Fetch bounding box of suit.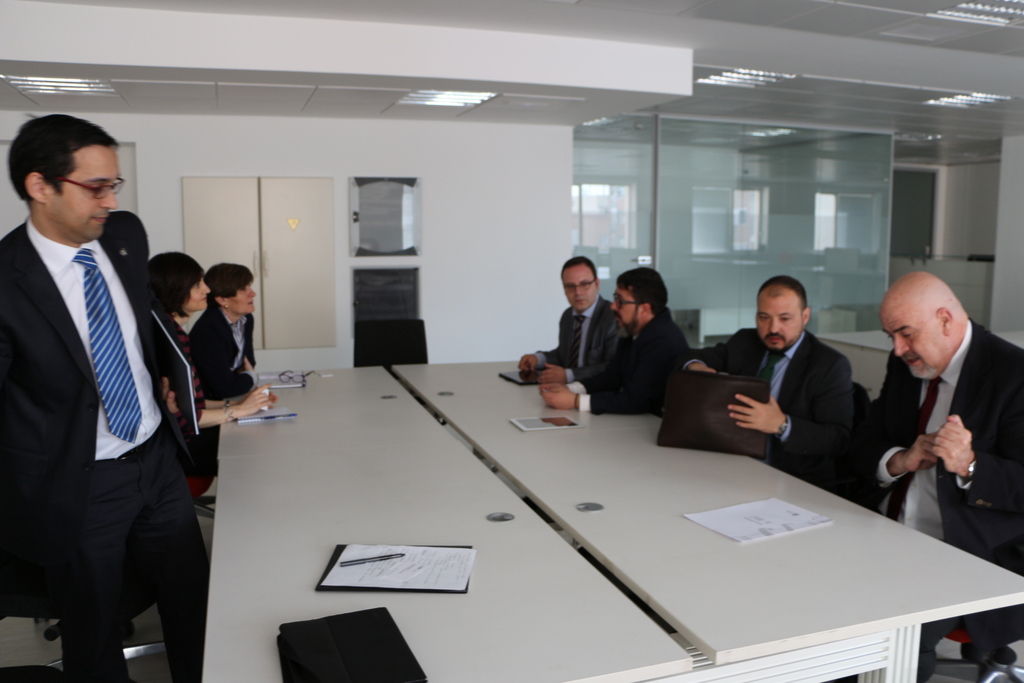
Bbox: {"left": 8, "top": 123, "right": 205, "bottom": 679}.
